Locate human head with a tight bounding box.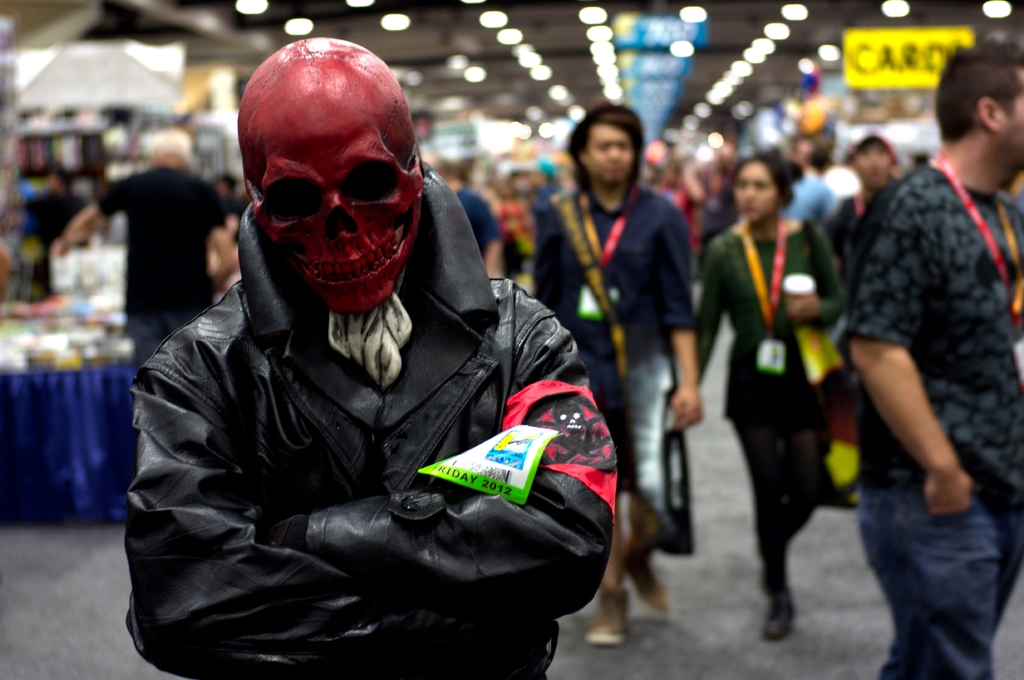
[237, 56, 429, 320].
